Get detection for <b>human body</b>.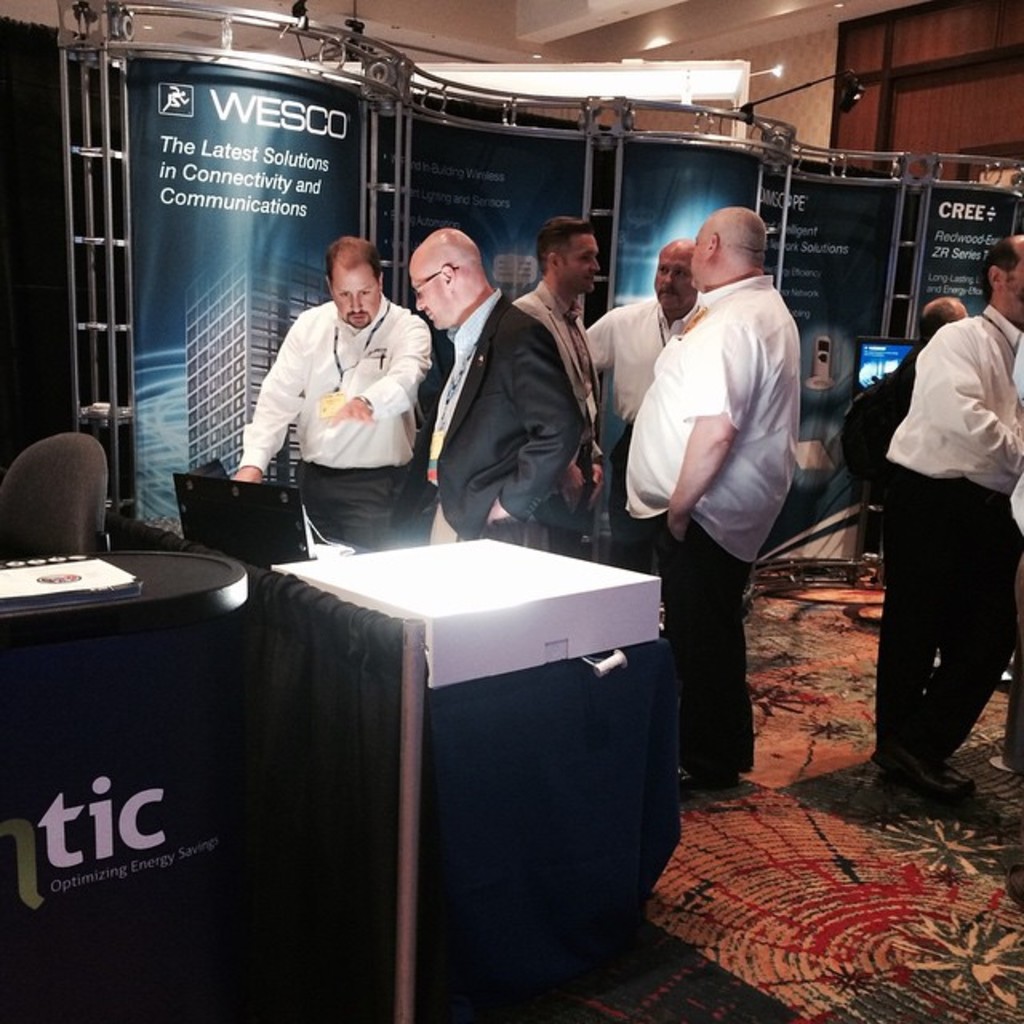
Detection: [256,206,430,566].
